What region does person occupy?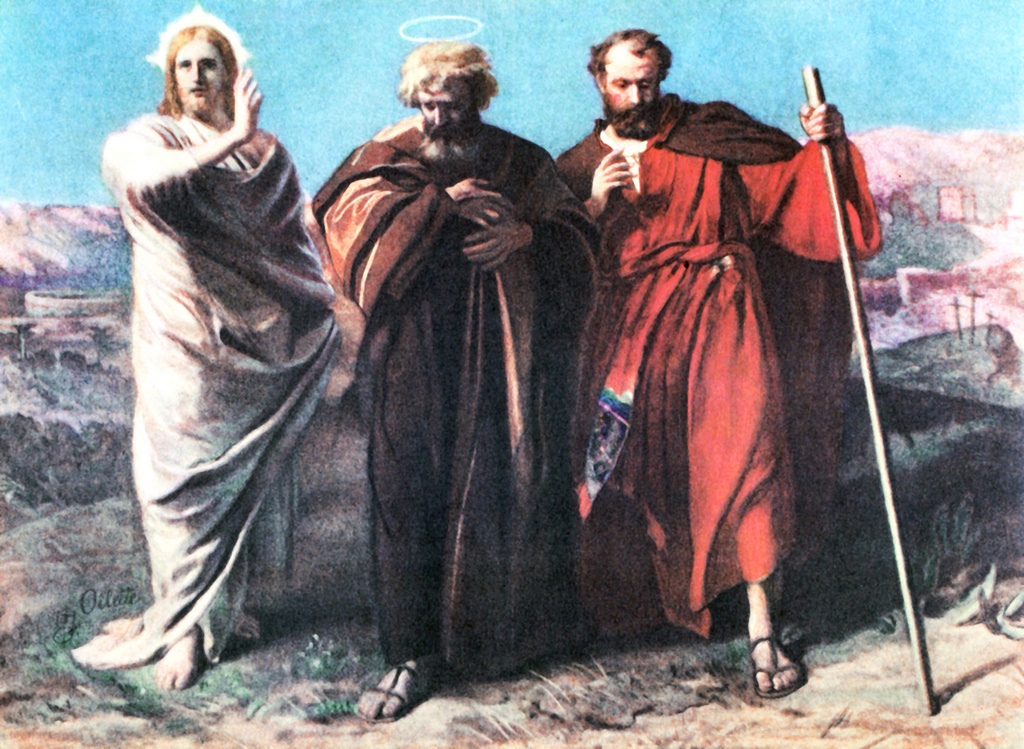
region(304, 44, 605, 728).
